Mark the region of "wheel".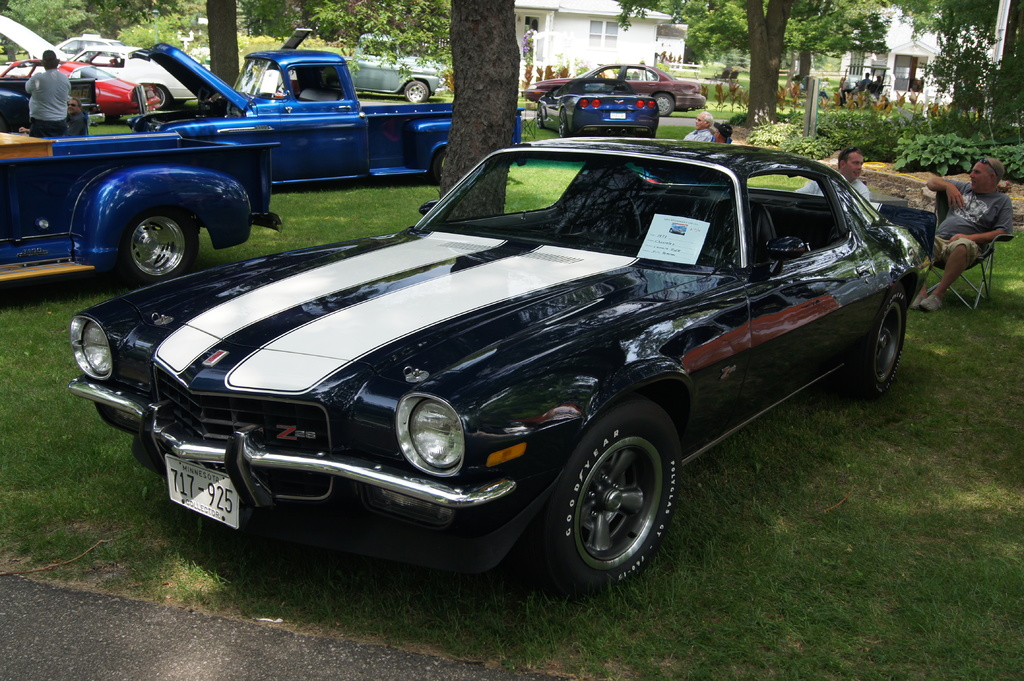
Region: 535,396,683,592.
